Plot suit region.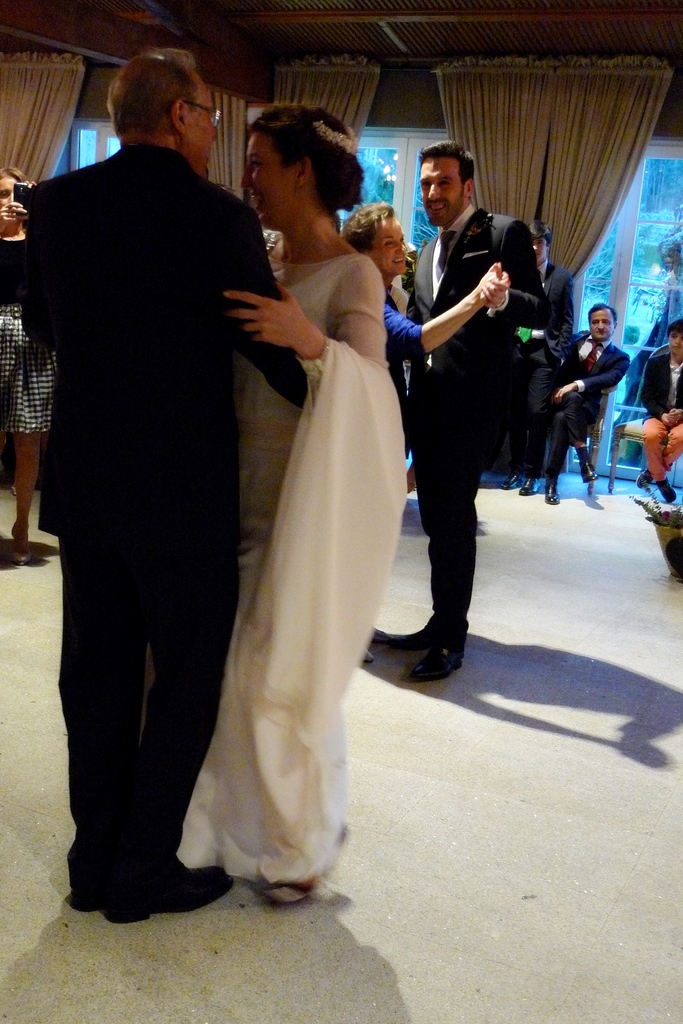
Plotted at [378, 207, 549, 679].
